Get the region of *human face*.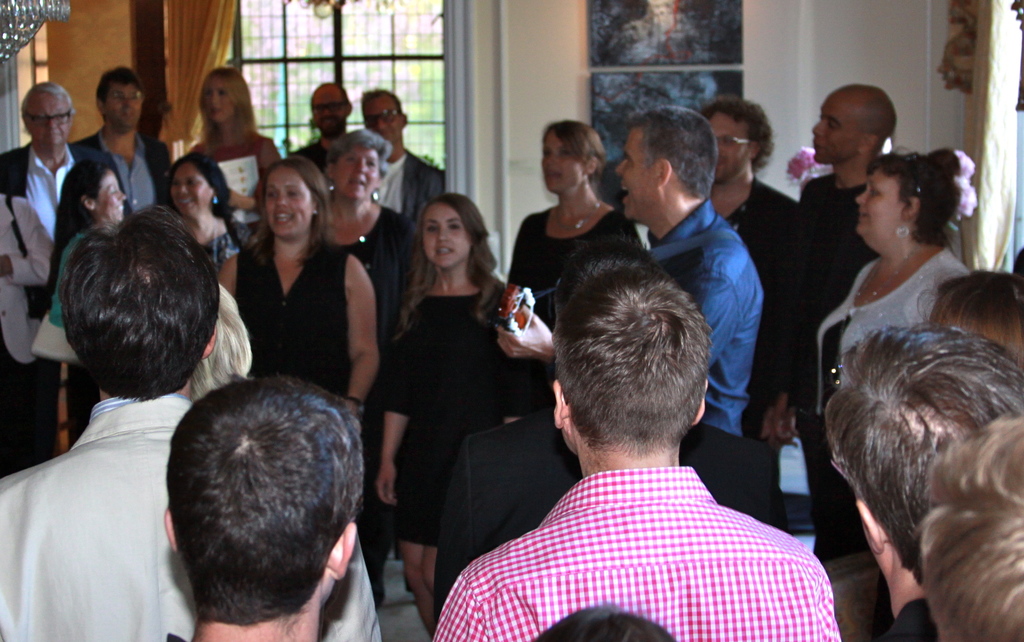
[left=615, top=129, right=655, bottom=220].
